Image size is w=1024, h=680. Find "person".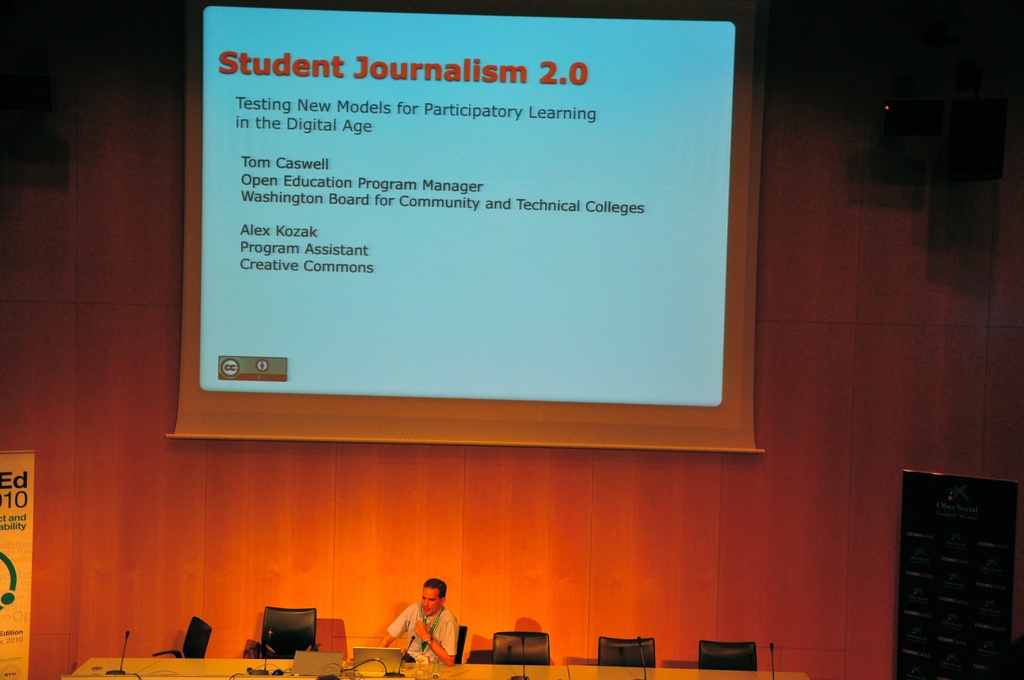
bbox(370, 579, 454, 663).
